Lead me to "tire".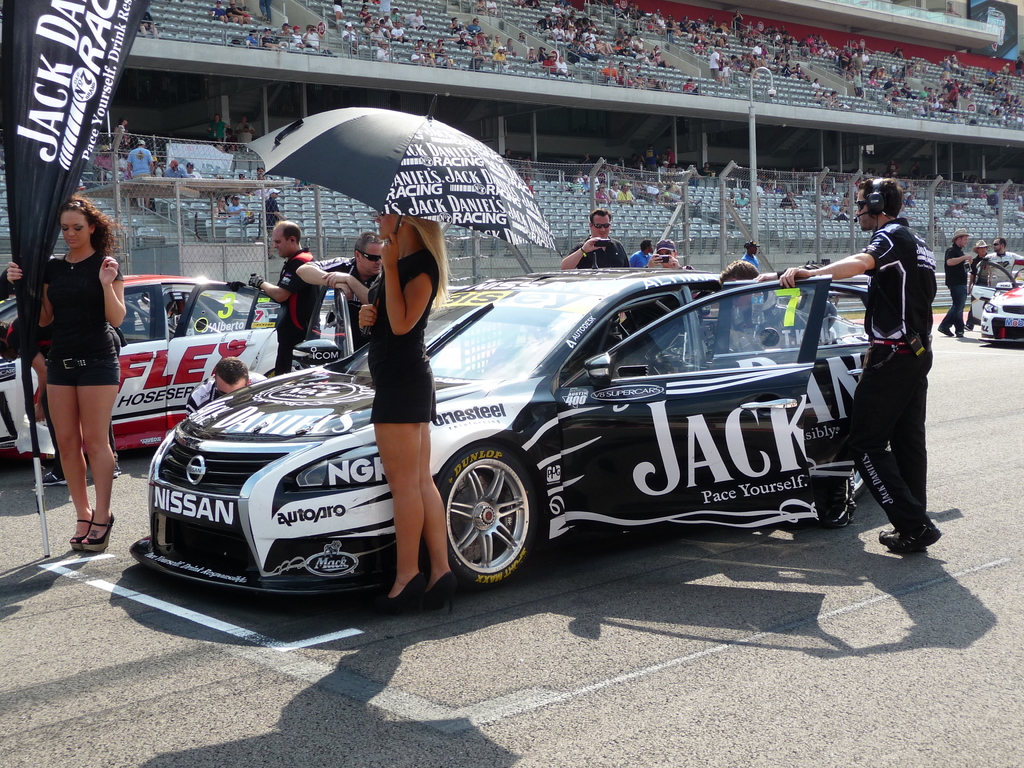
Lead to 447,446,543,595.
